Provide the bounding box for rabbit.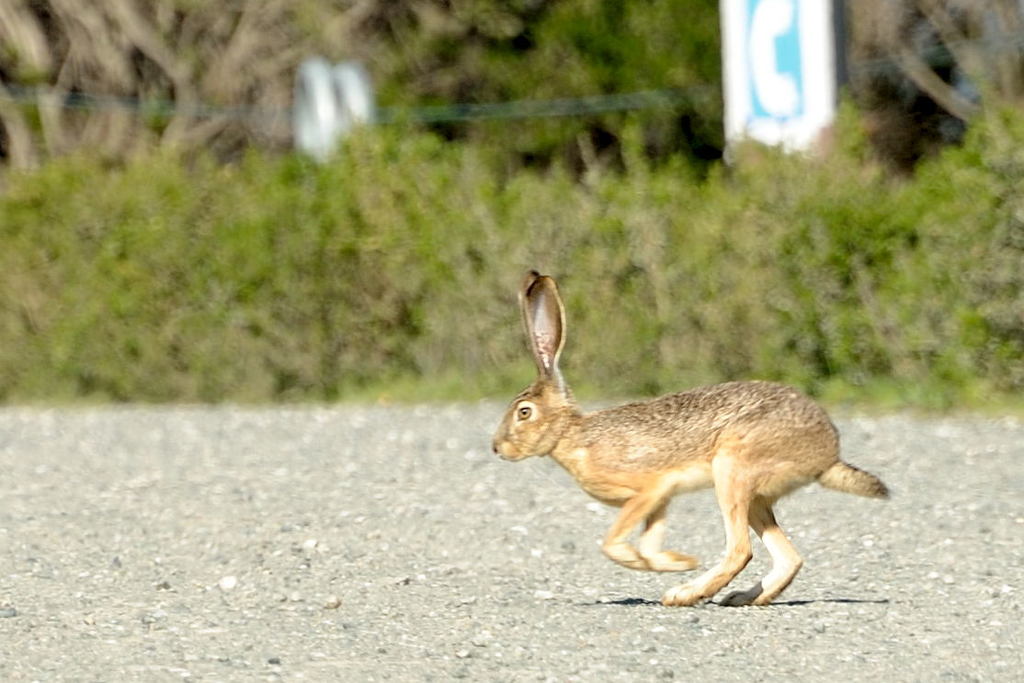
(x1=489, y1=263, x2=901, y2=608).
